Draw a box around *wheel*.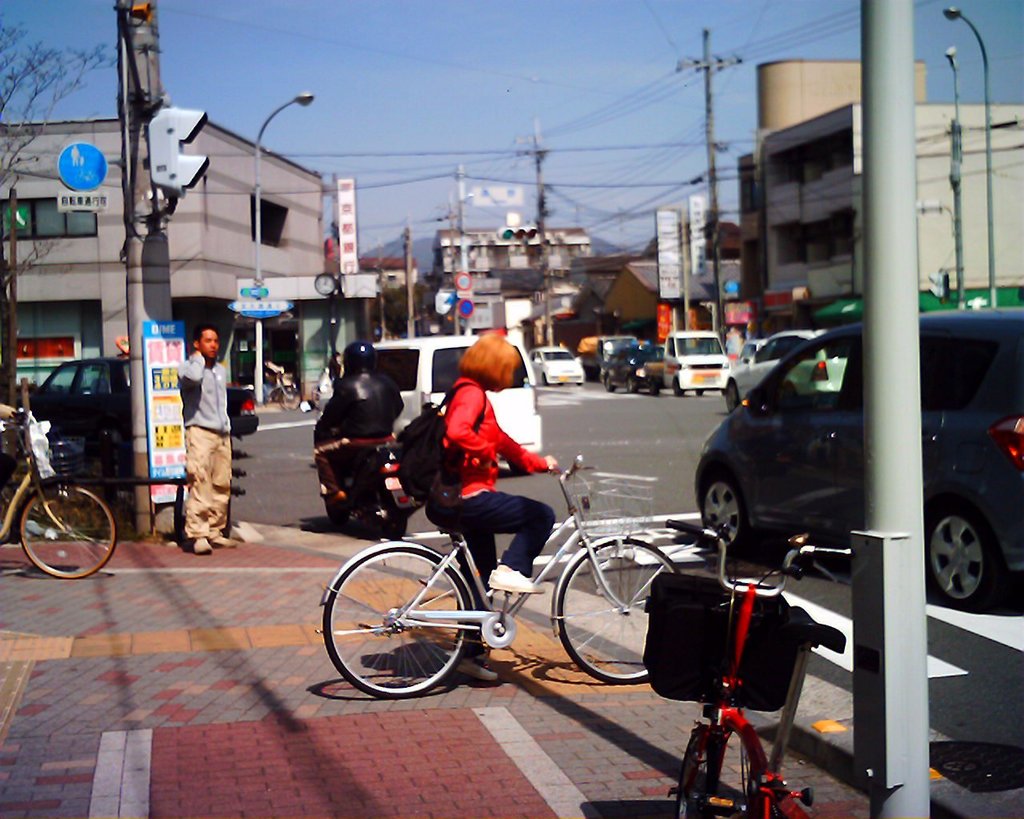
{"x1": 18, "y1": 483, "x2": 118, "y2": 580}.
